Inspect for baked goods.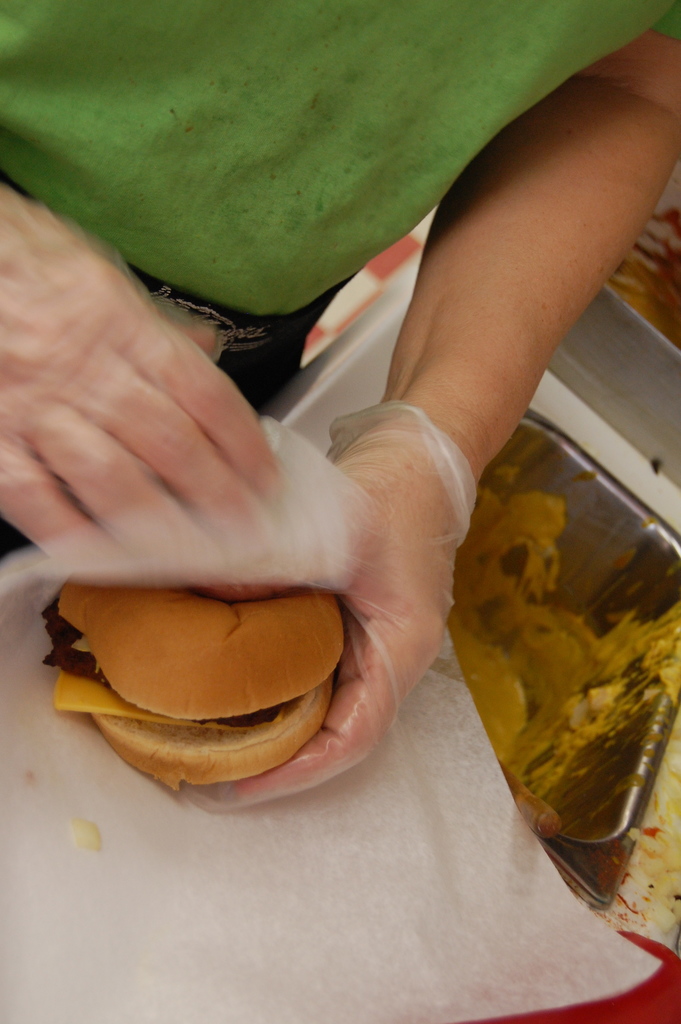
Inspection: {"left": 33, "top": 570, "right": 349, "bottom": 796}.
